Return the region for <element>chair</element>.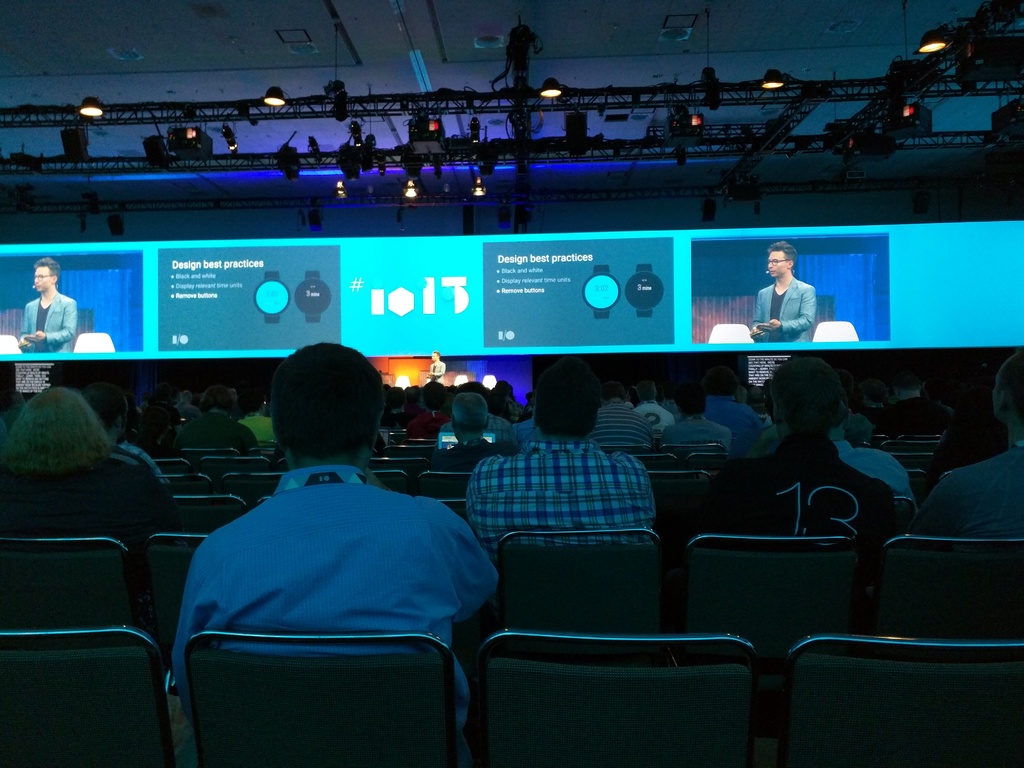
(left=0, top=625, right=178, bottom=767).
